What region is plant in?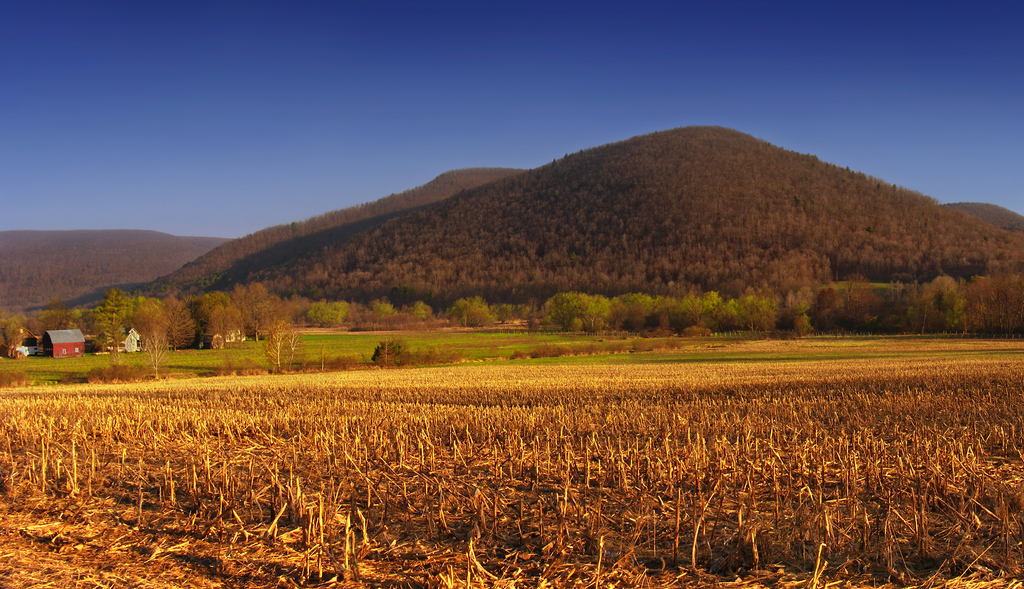
x1=408 y1=342 x2=469 y2=367.
